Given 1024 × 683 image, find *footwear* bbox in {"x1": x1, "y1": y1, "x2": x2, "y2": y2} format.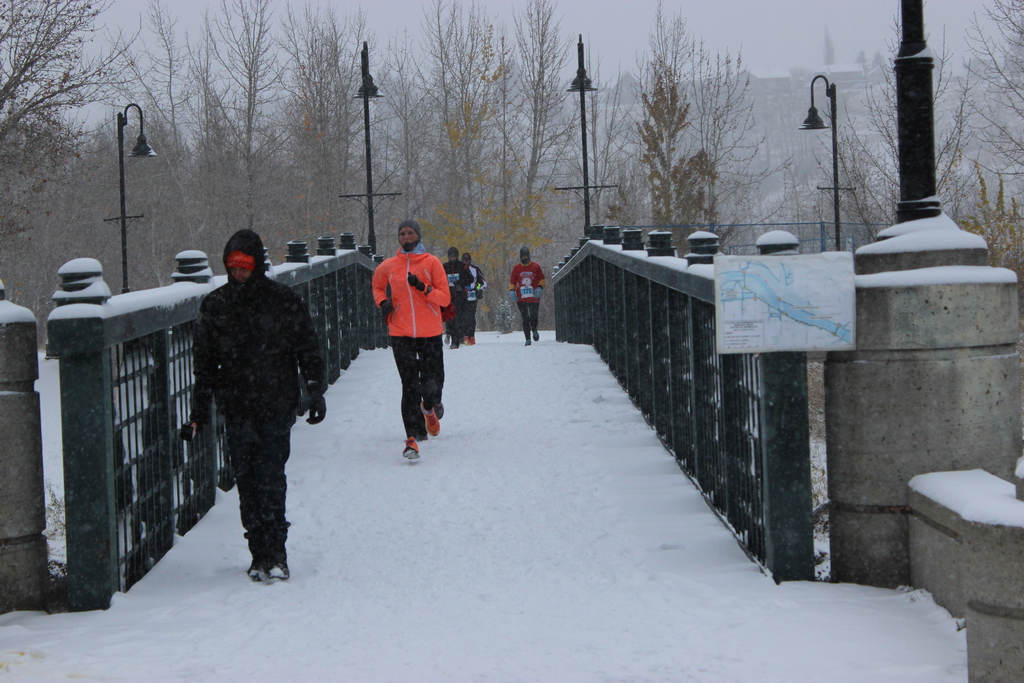
{"x1": 522, "y1": 336, "x2": 531, "y2": 345}.
